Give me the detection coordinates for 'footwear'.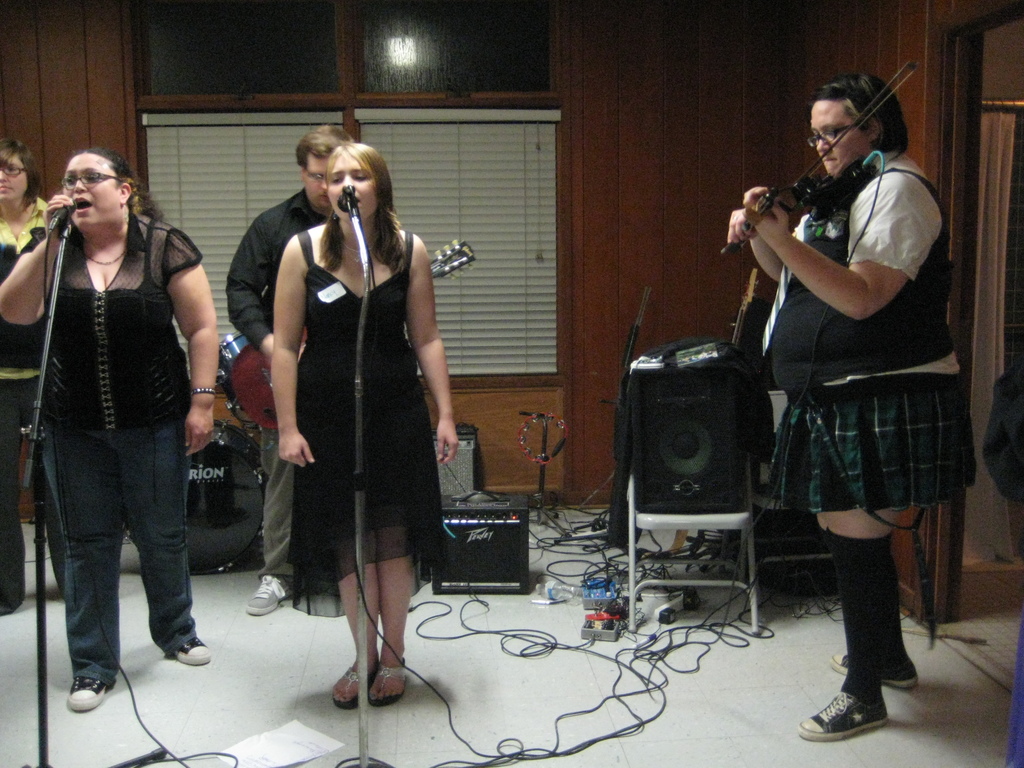
801,691,889,733.
